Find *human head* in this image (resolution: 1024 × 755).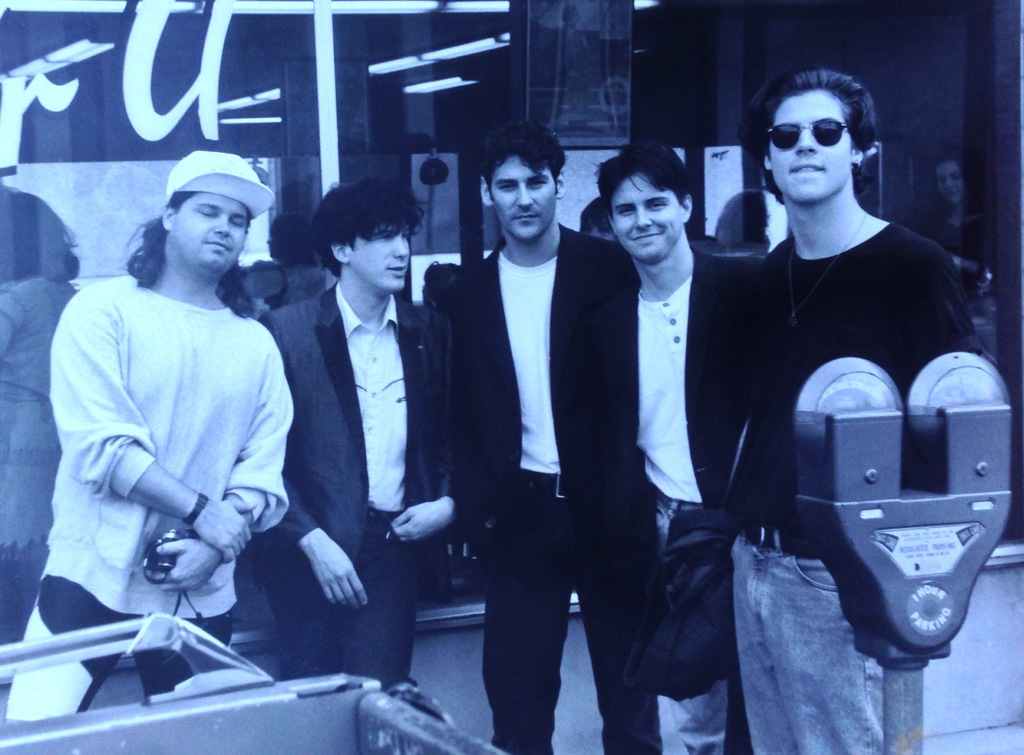
[596,148,692,263].
